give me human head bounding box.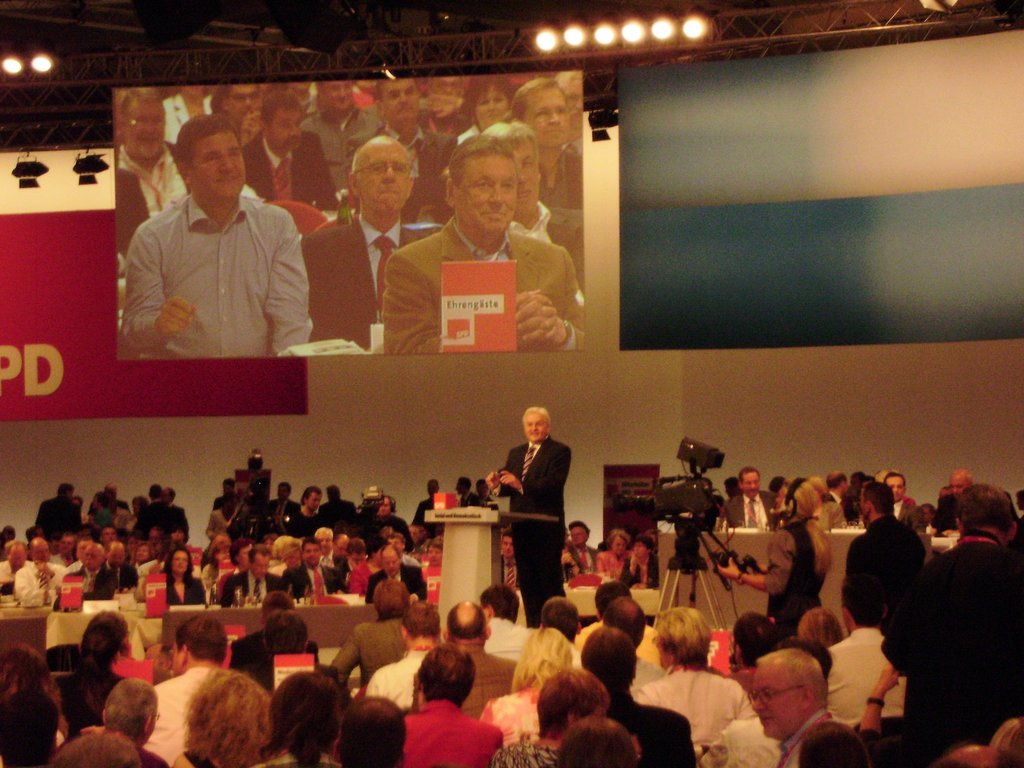
730:611:783:664.
